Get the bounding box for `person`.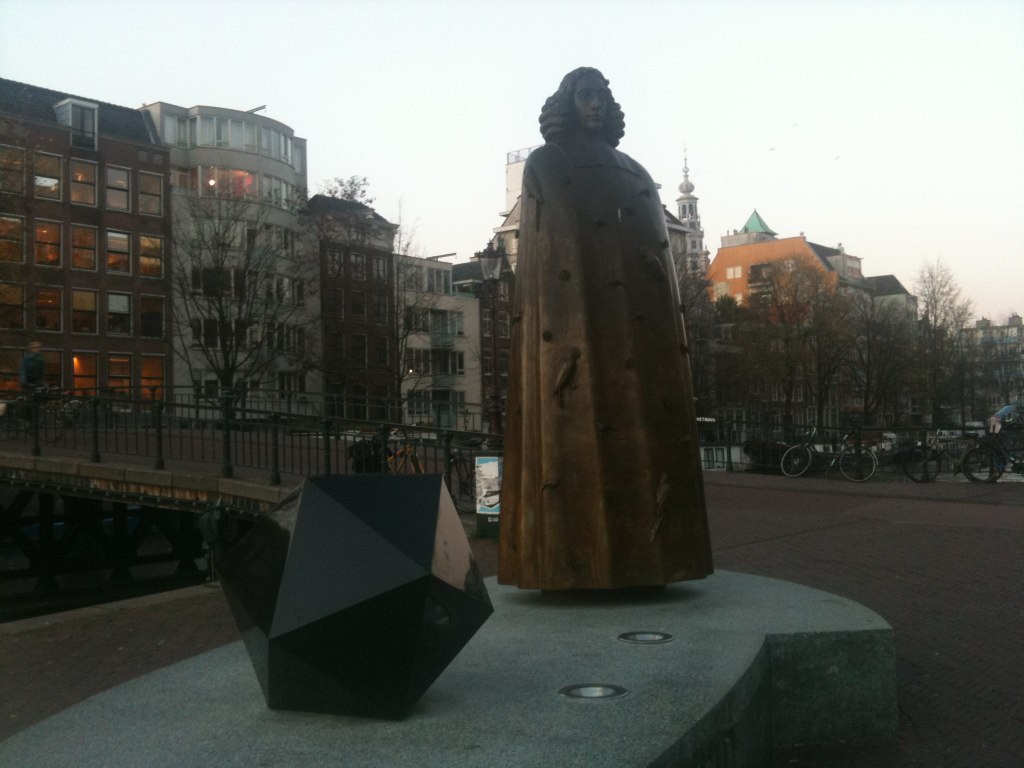
bbox(500, 59, 712, 623).
